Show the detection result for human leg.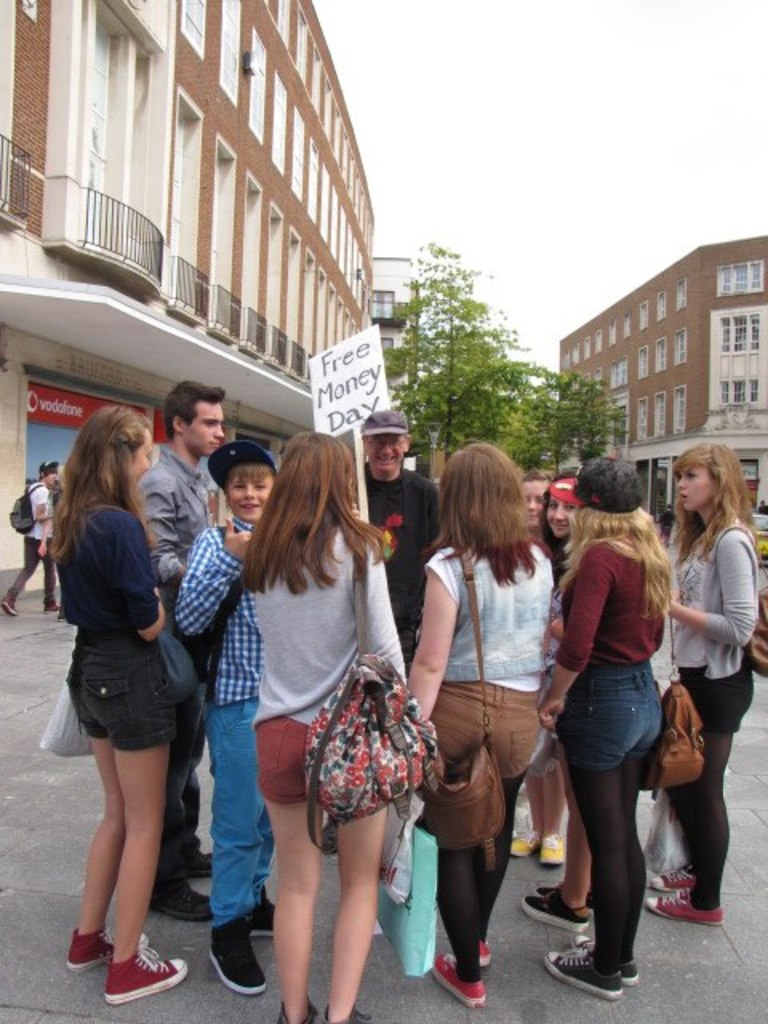
l=507, t=768, r=544, b=858.
